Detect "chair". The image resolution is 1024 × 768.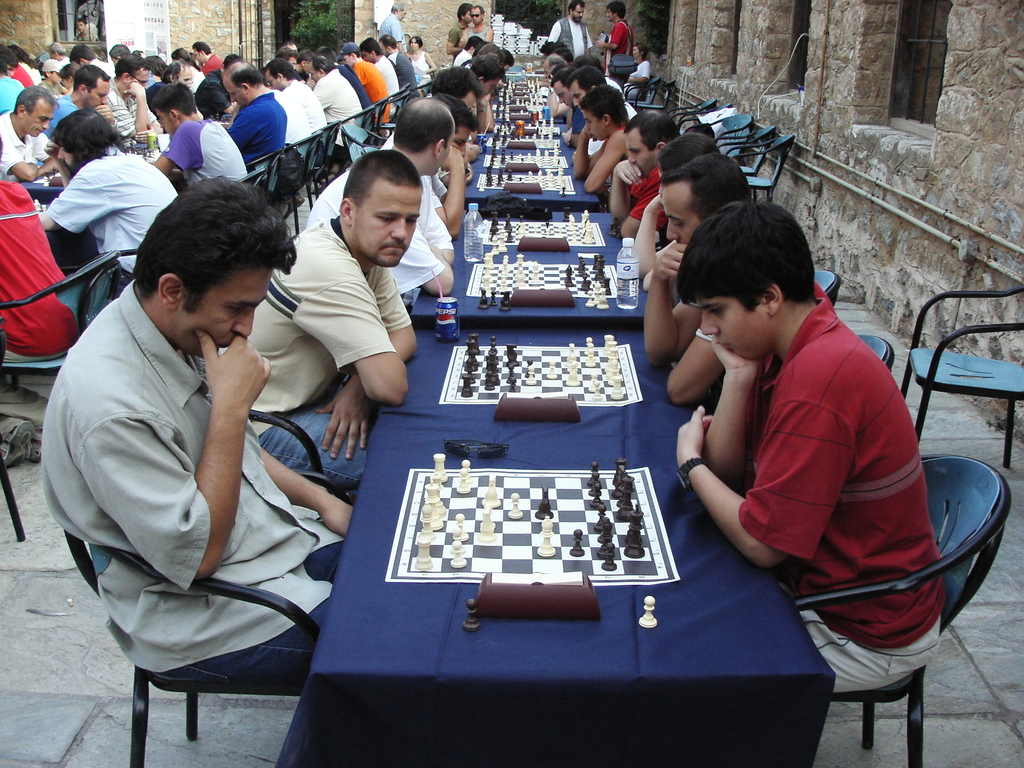
pyautogui.locateOnScreen(76, 522, 317, 749).
